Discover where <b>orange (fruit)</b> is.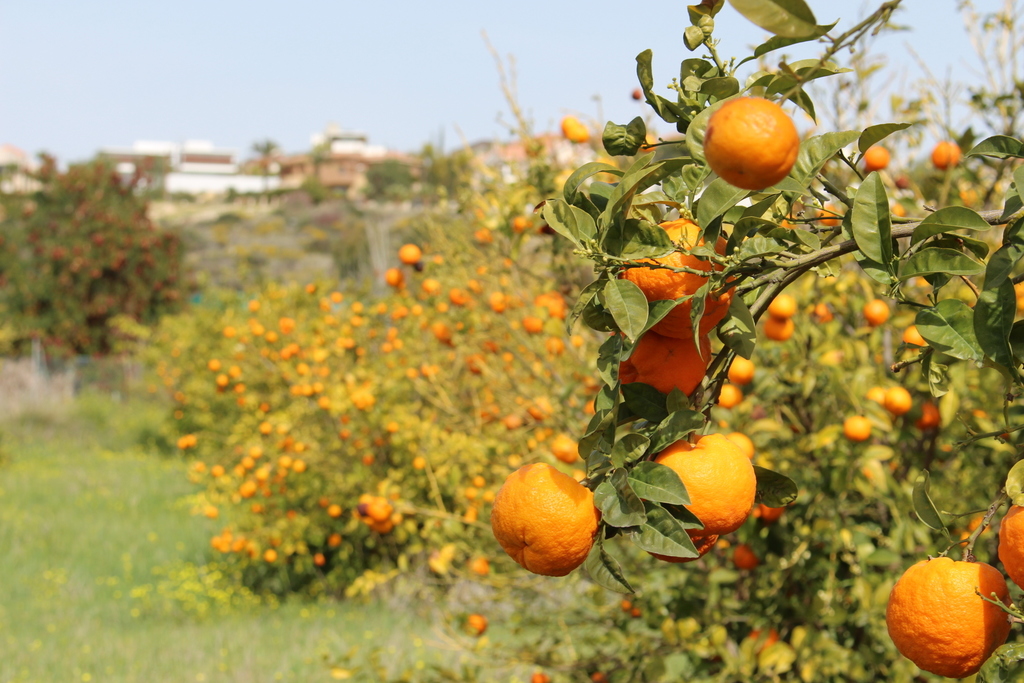
Discovered at <region>449, 285, 468, 305</region>.
